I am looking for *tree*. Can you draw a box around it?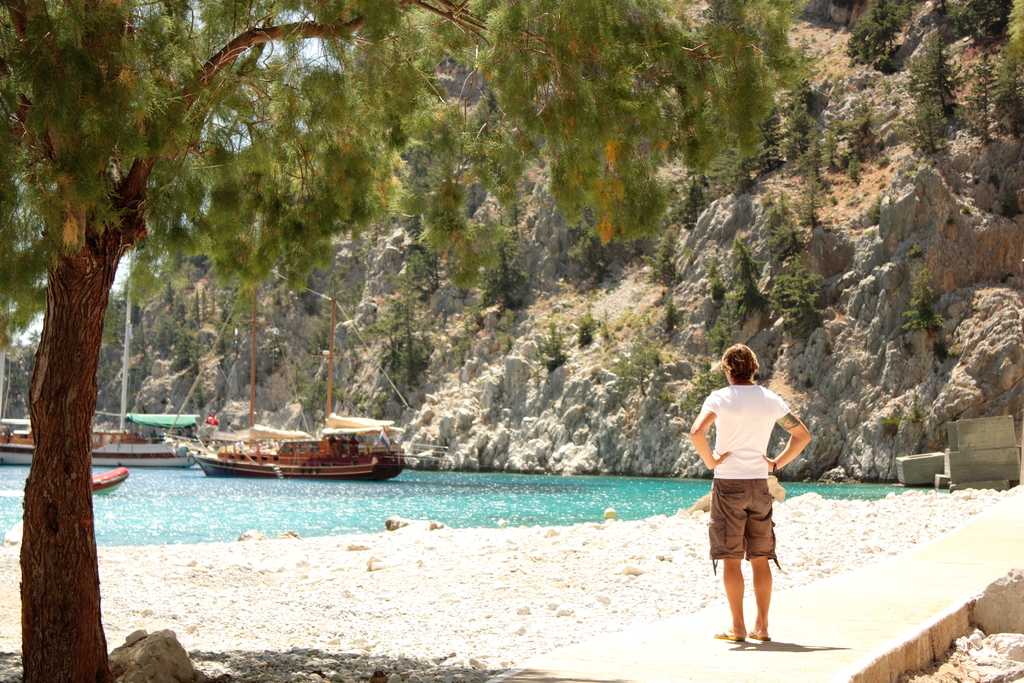
Sure, the bounding box is [761, 185, 808, 256].
